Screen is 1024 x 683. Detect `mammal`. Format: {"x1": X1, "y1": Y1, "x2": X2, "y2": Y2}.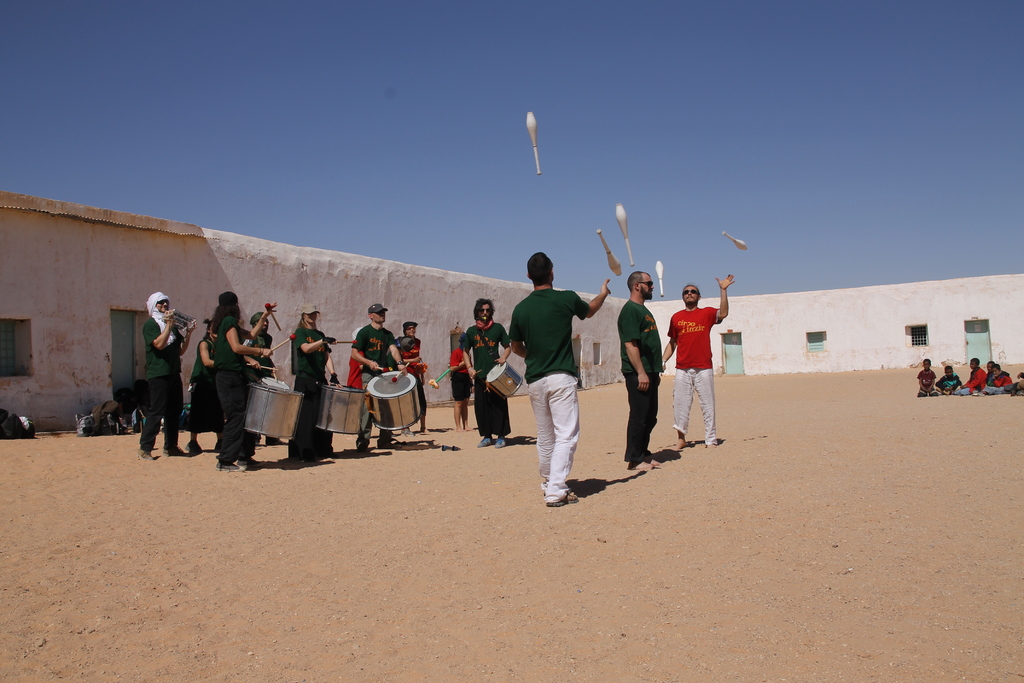
{"x1": 918, "y1": 357, "x2": 941, "y2": 396}.
